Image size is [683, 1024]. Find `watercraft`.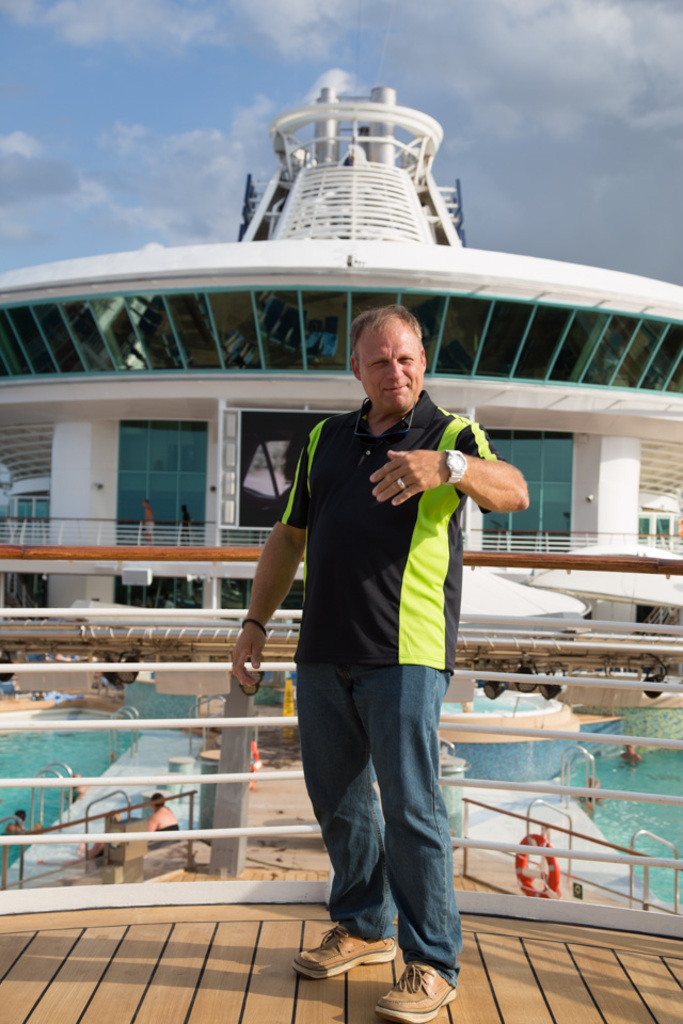
region(0, 87, 682, 1023).
